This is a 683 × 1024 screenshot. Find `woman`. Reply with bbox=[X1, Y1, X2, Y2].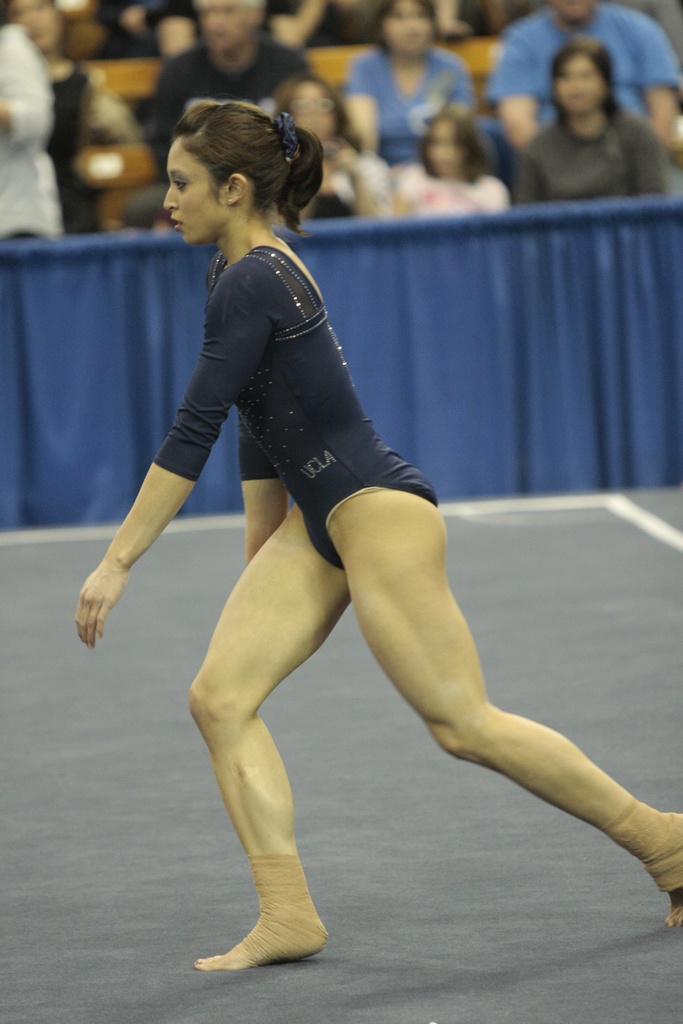
bbox=[90, 111, 612, 949].
